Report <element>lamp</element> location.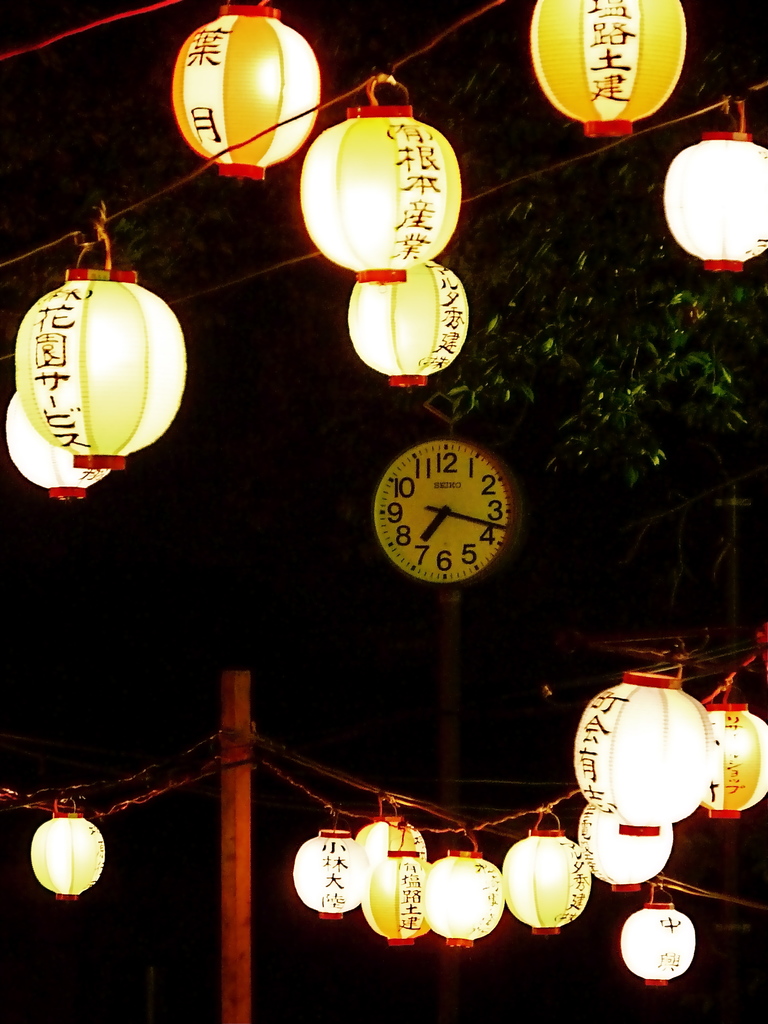
Report: <region>532, 0, 689, 141</region>.
